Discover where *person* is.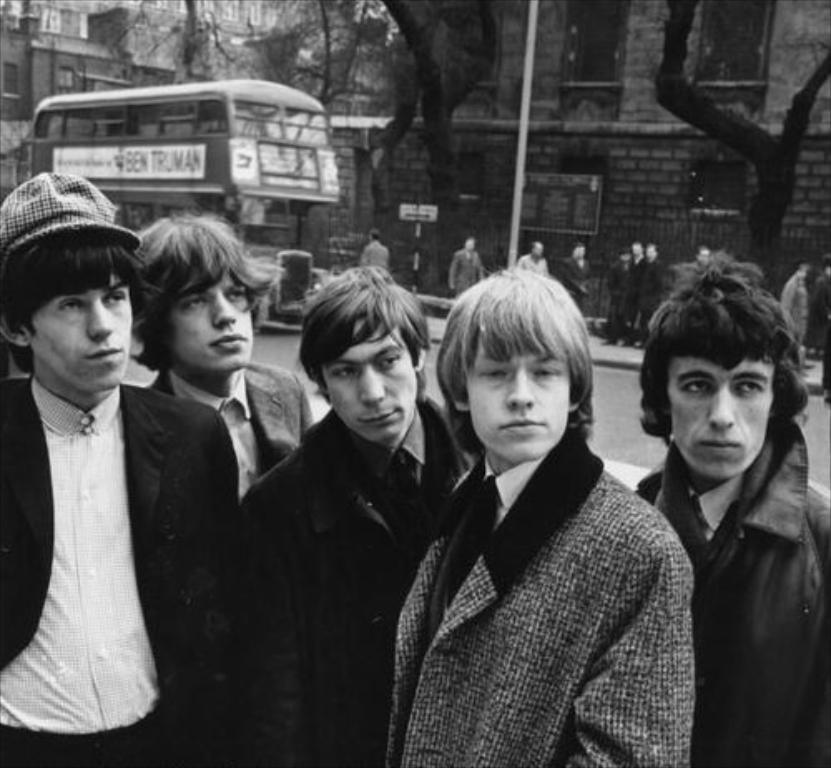
Discovered at 233, 261, 484, 766.
